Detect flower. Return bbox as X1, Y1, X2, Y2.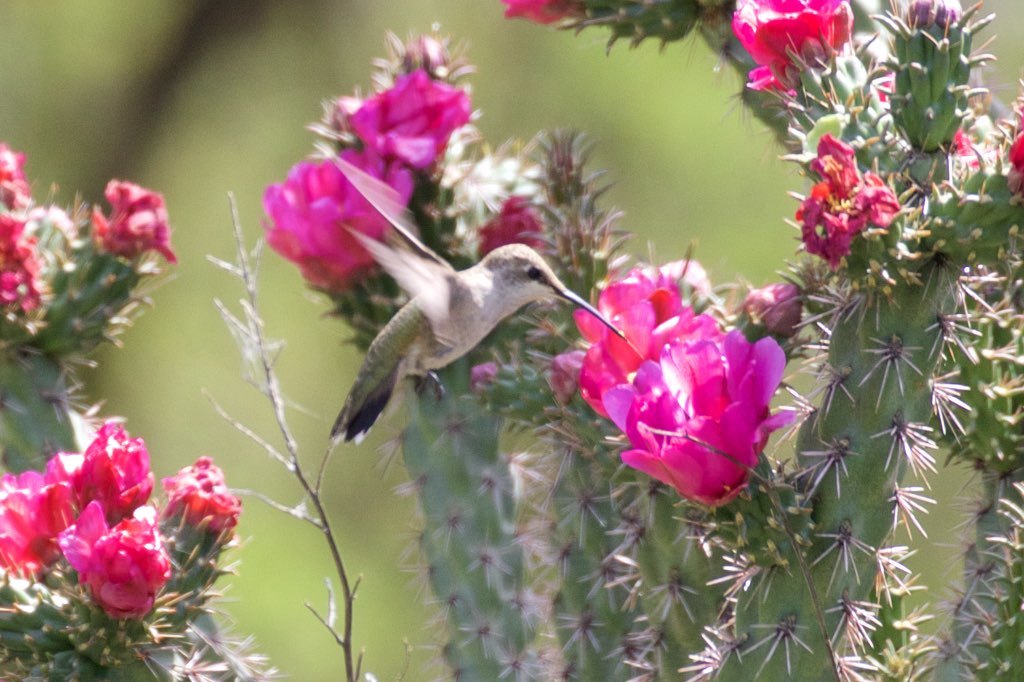
163, 444, 241, 563.
